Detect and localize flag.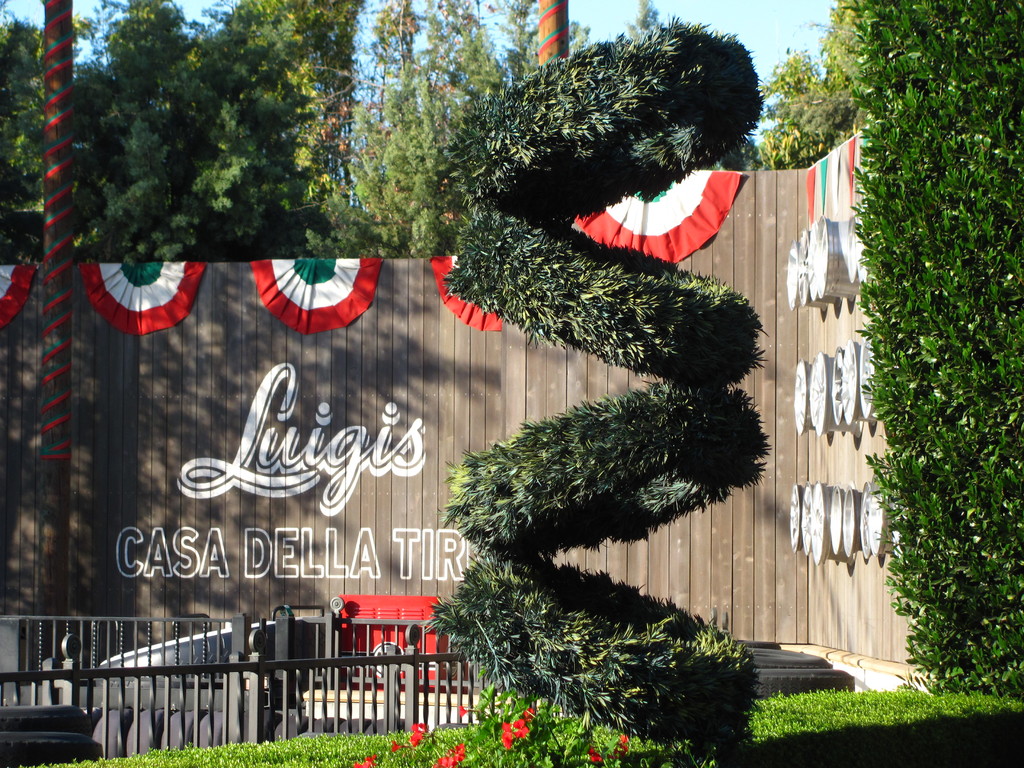
Localized at pyautogui.locateOnScreen(78, 260, 202, 335).
